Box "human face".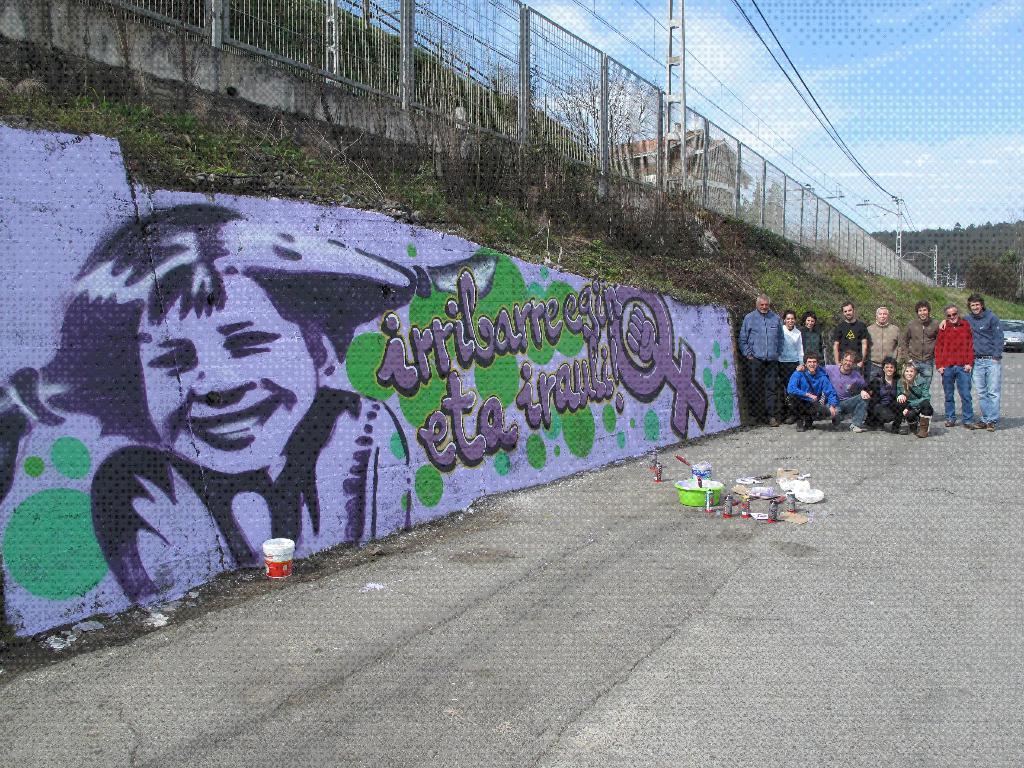
bbox=(132, 274, 317, 474).
